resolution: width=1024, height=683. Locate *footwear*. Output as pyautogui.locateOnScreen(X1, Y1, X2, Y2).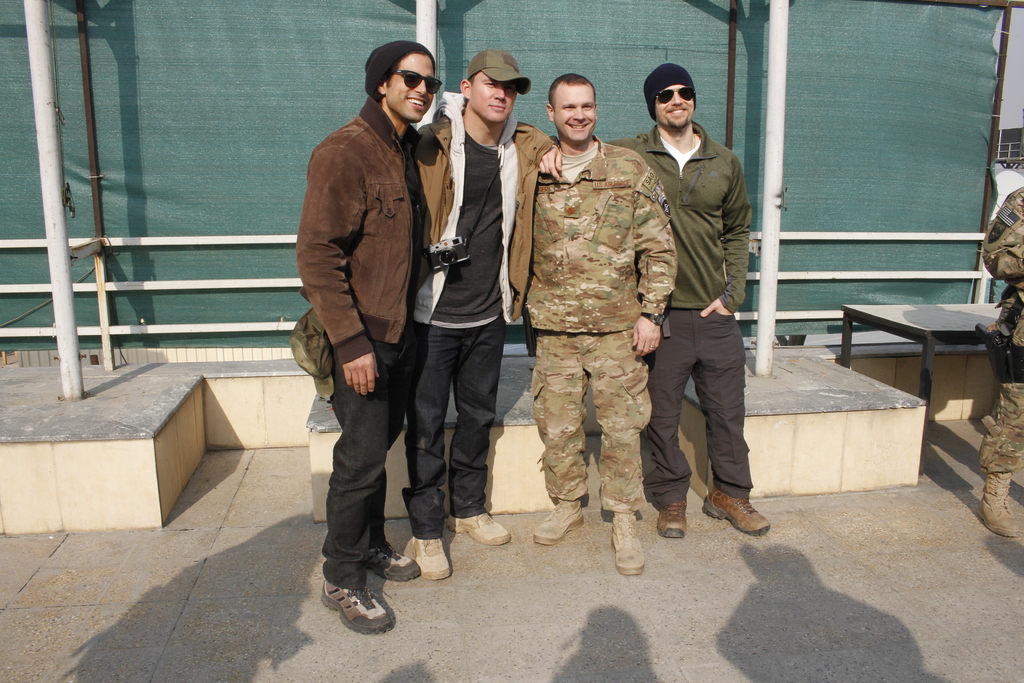
pyautogui.locateOnScreen(413, 531, 451, 582).
